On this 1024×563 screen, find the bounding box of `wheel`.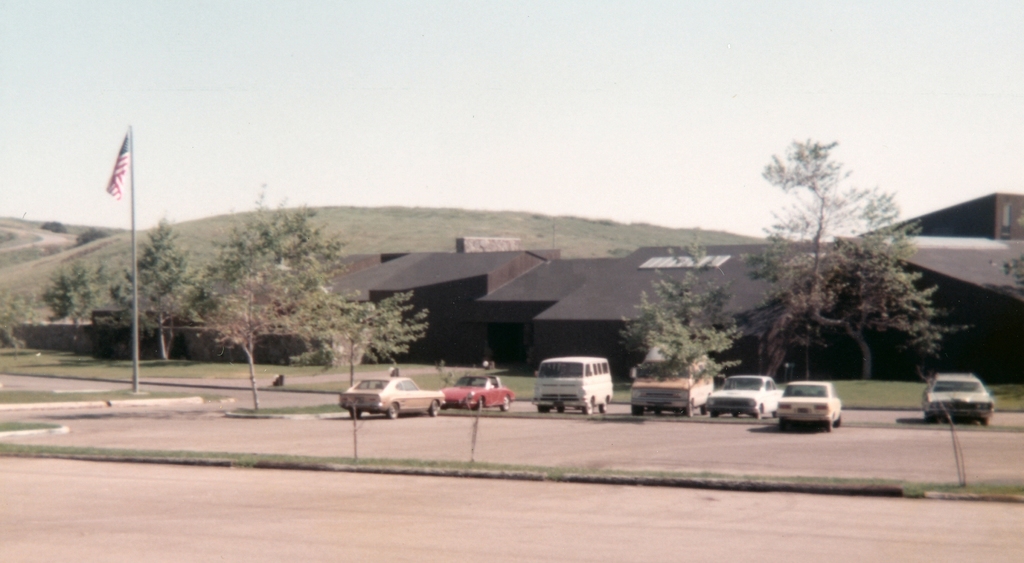
Bounding box: [x1=535, y1=406, x2=544, y2=414].
